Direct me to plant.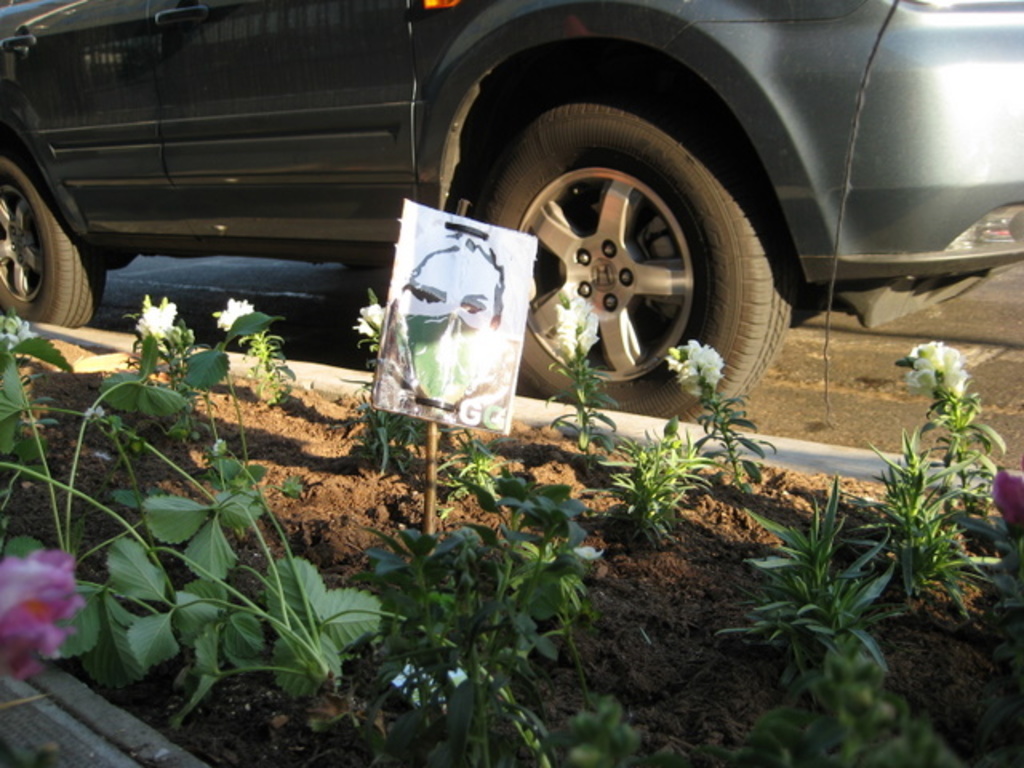
Direction: crop(851, 419, 1000, 614).
